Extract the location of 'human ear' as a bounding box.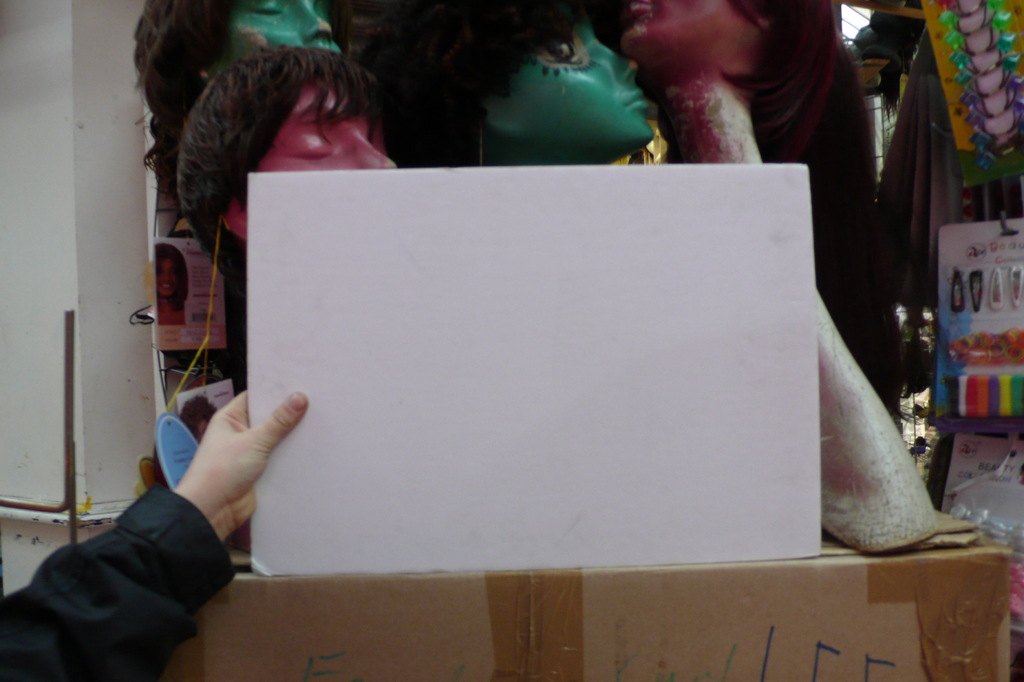
box(487, 99, 533, 138).
